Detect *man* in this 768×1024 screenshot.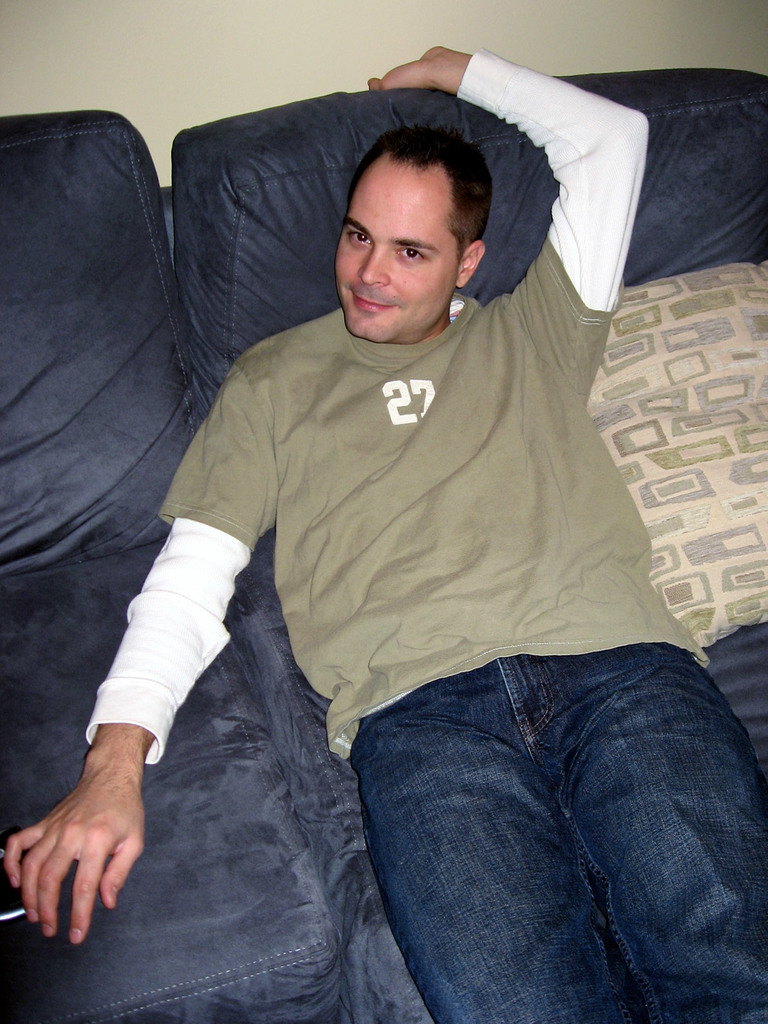
Detection: [51,42,741,995].
